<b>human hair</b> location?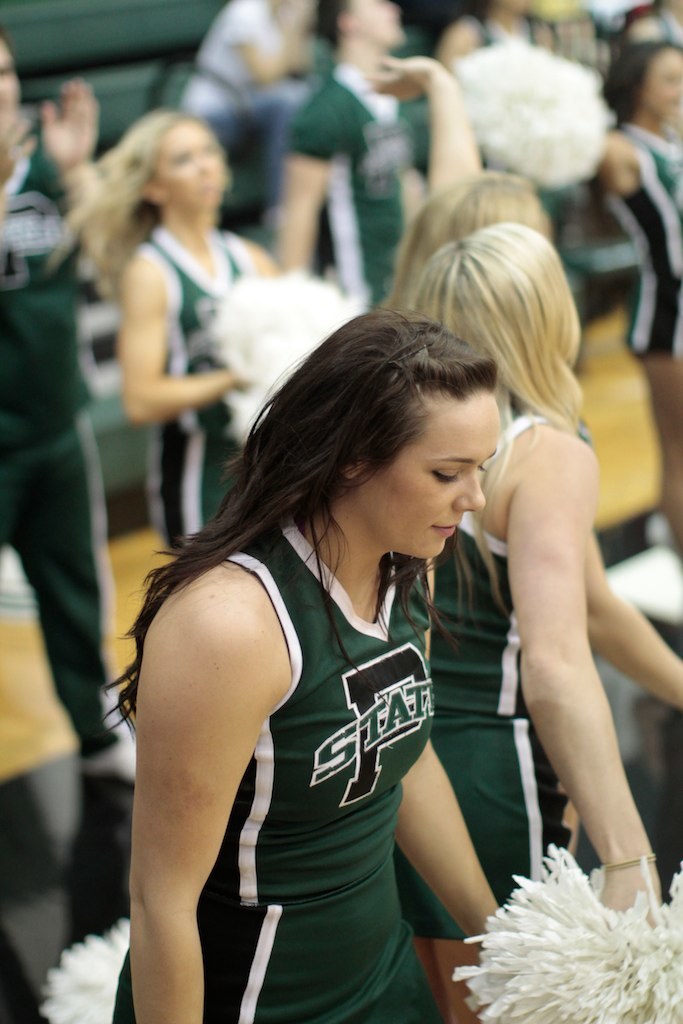
l=175, t=298, r=484, b=653
